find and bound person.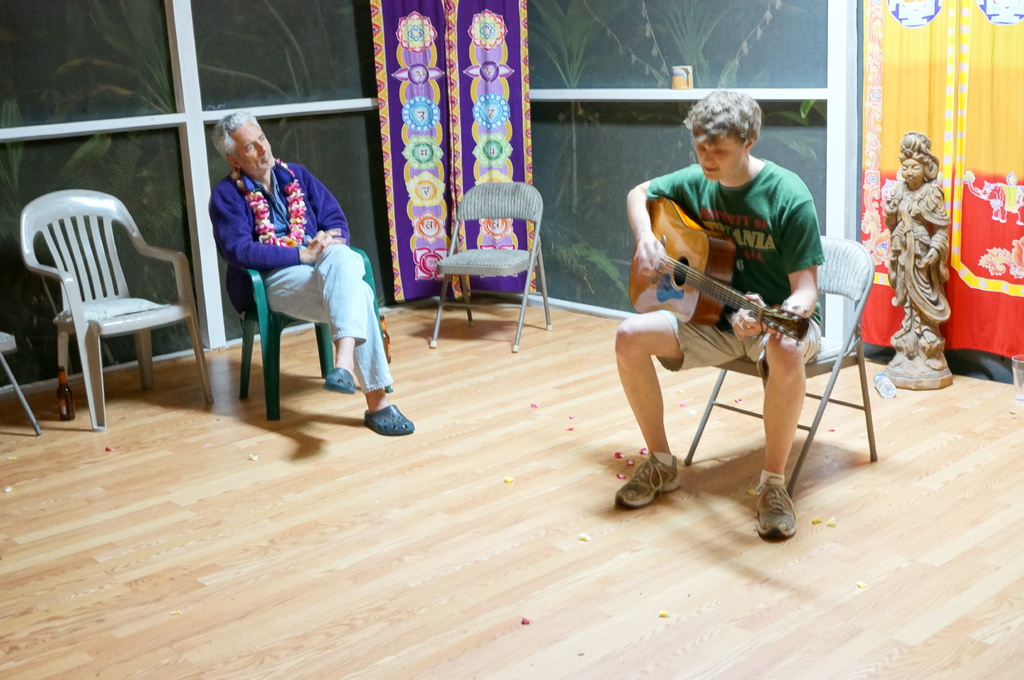
Bound: l=211, t=111, r=413, b=438.
